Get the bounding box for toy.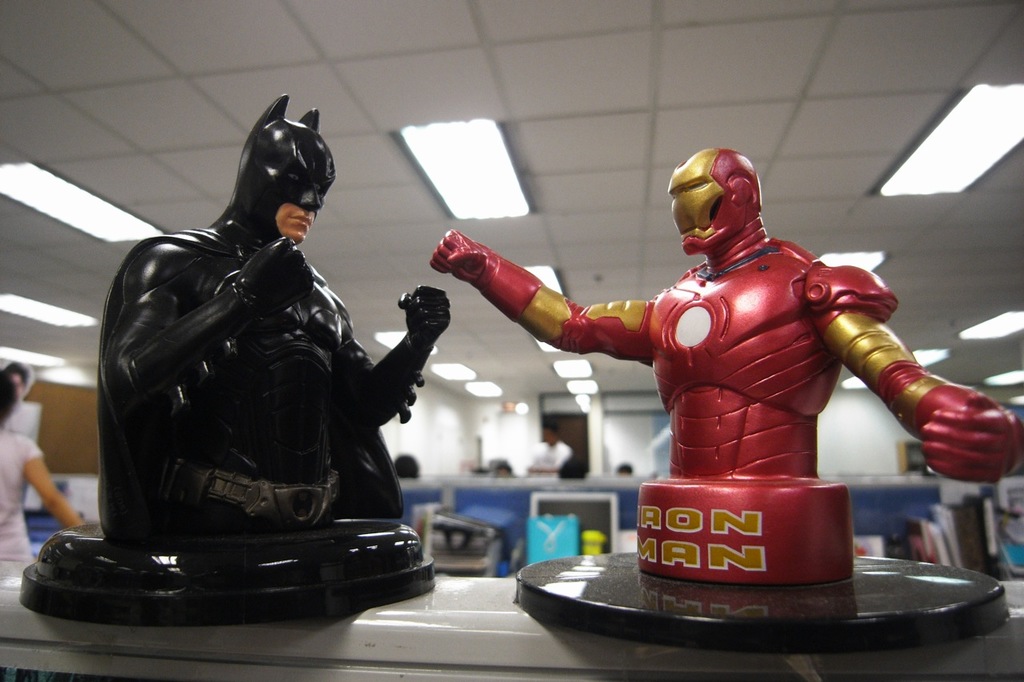
430,146,1023,590.
